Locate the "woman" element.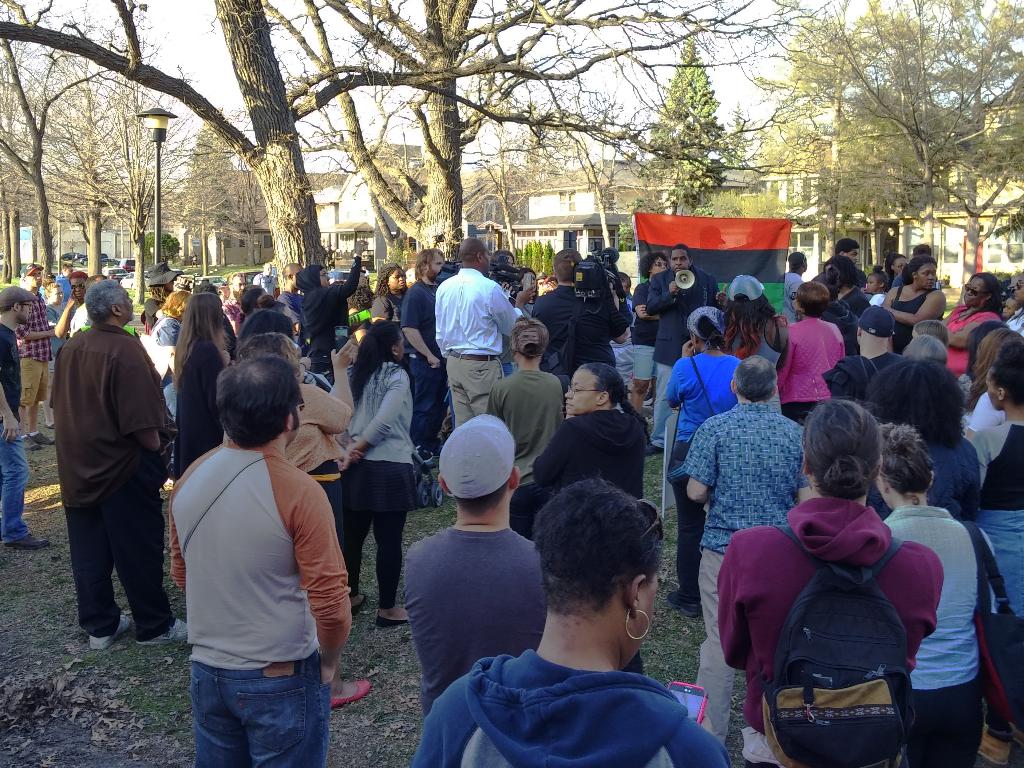
Element bbox: <bbox>863, 357, 985, 522</bbox>.
